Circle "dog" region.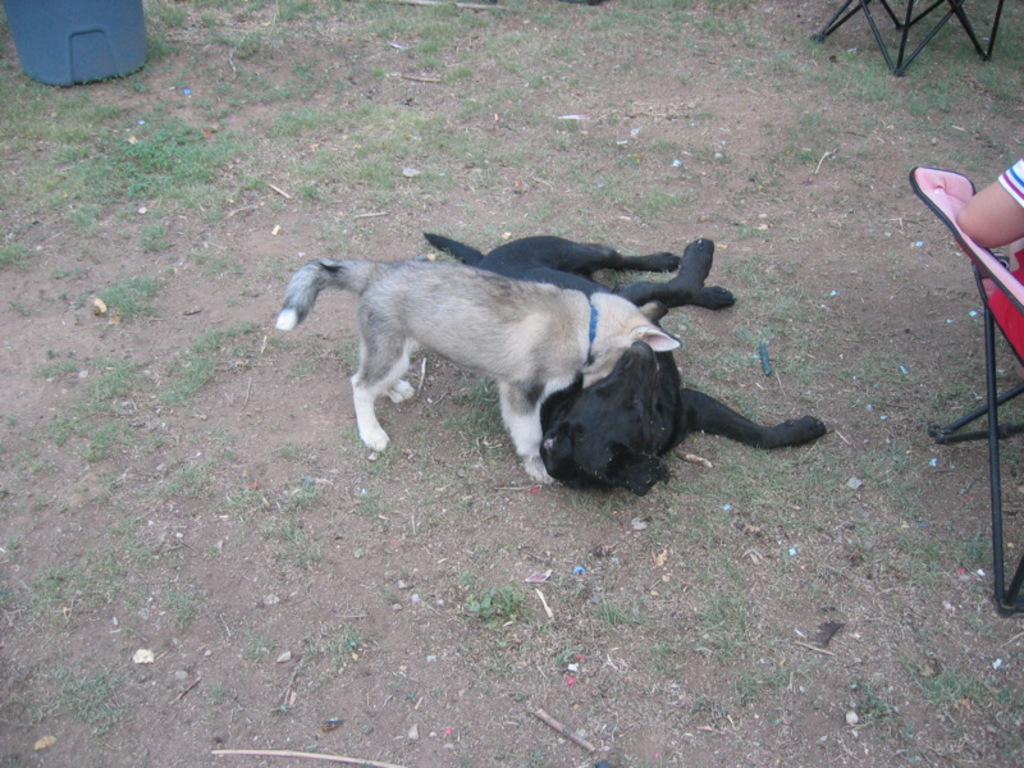
Region: left=279, top=253, right=684, bottom=485.
